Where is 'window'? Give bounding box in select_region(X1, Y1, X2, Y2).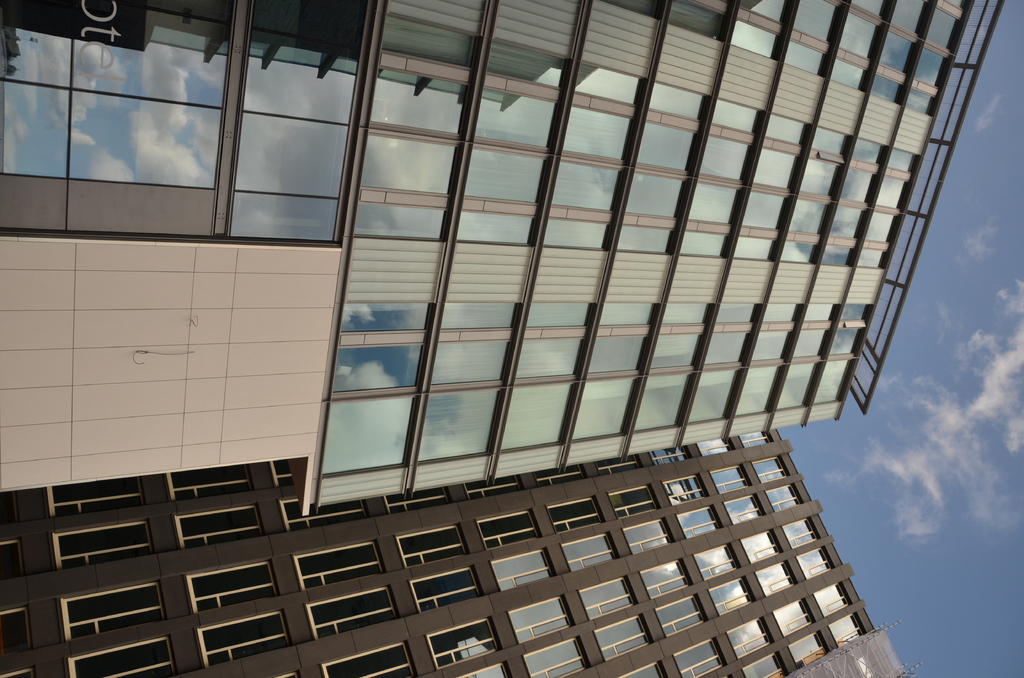
select_region(669, 1, 735, 37).
